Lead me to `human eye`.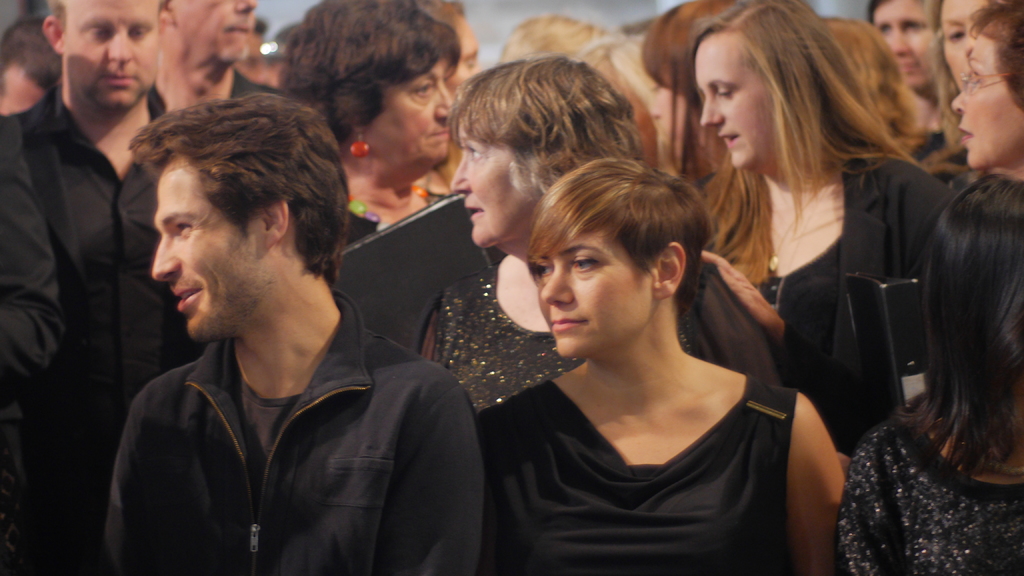
Lead to pyautogui.locateOnScreen(175, 218, 193, 237).
